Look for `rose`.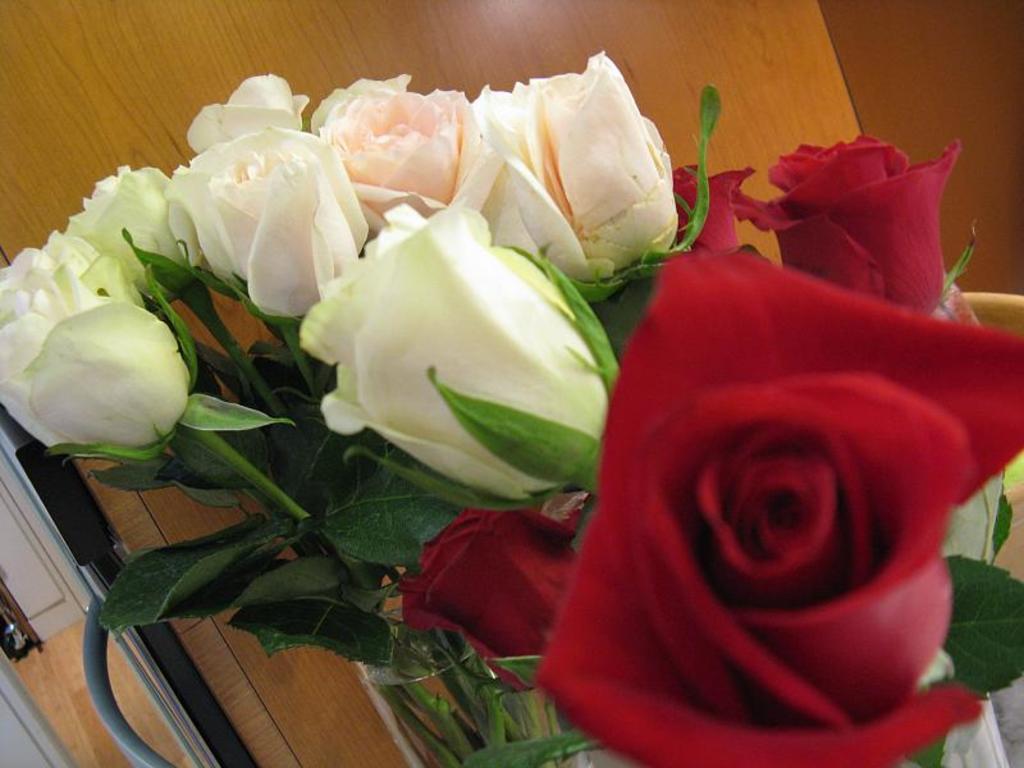
Found: [534,250,1023,767].
